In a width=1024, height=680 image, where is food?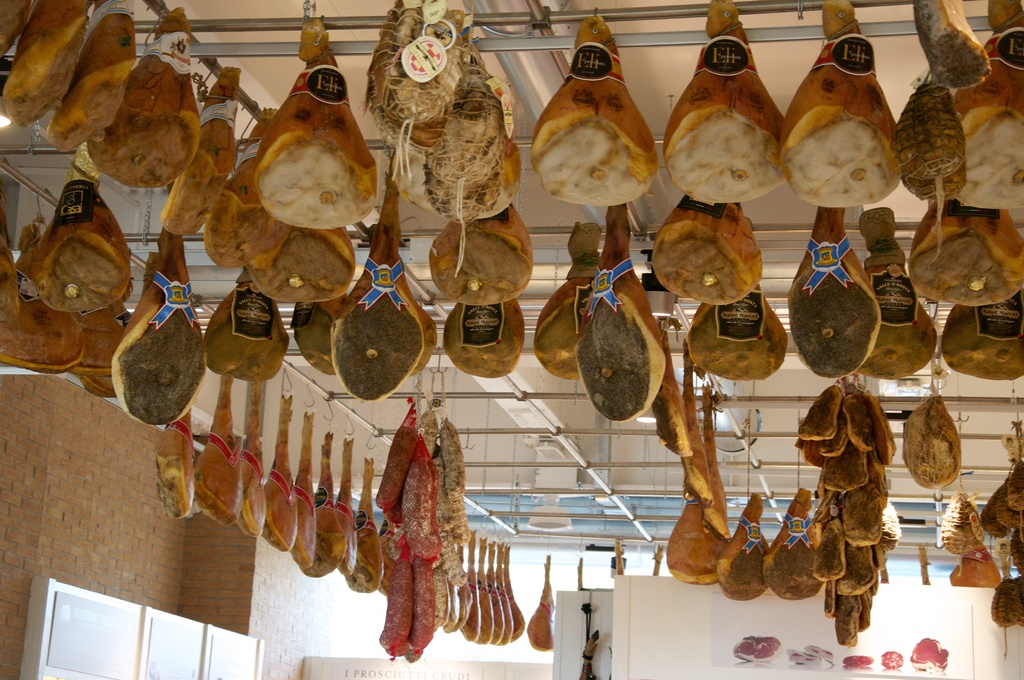
942 289 1023 380.
